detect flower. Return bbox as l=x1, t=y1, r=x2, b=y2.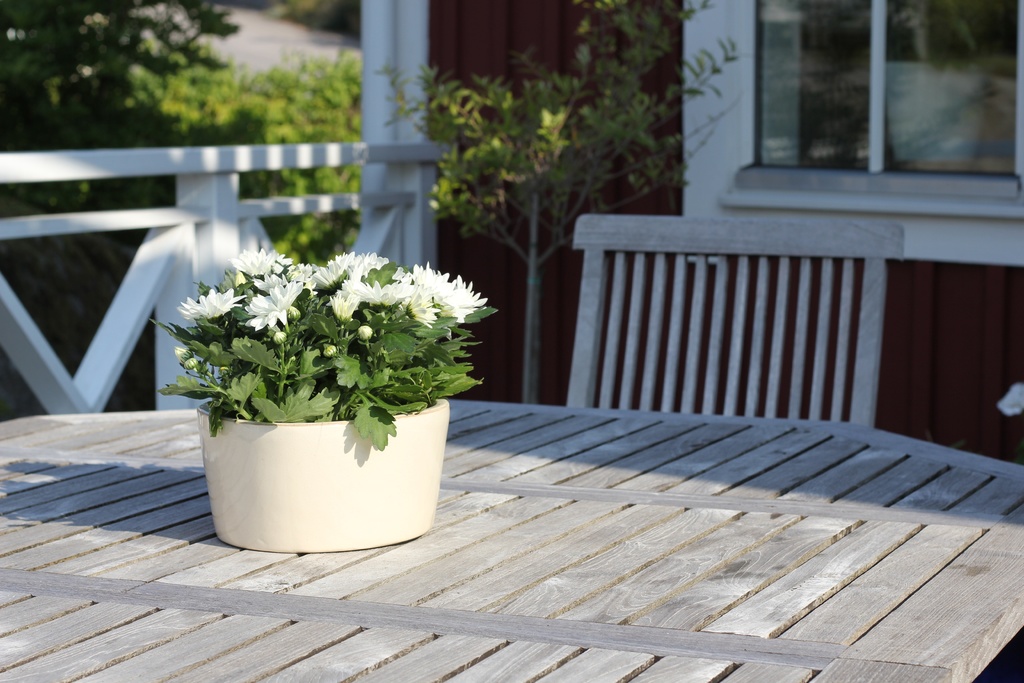
l=346, t=272, r=406, b=309.
